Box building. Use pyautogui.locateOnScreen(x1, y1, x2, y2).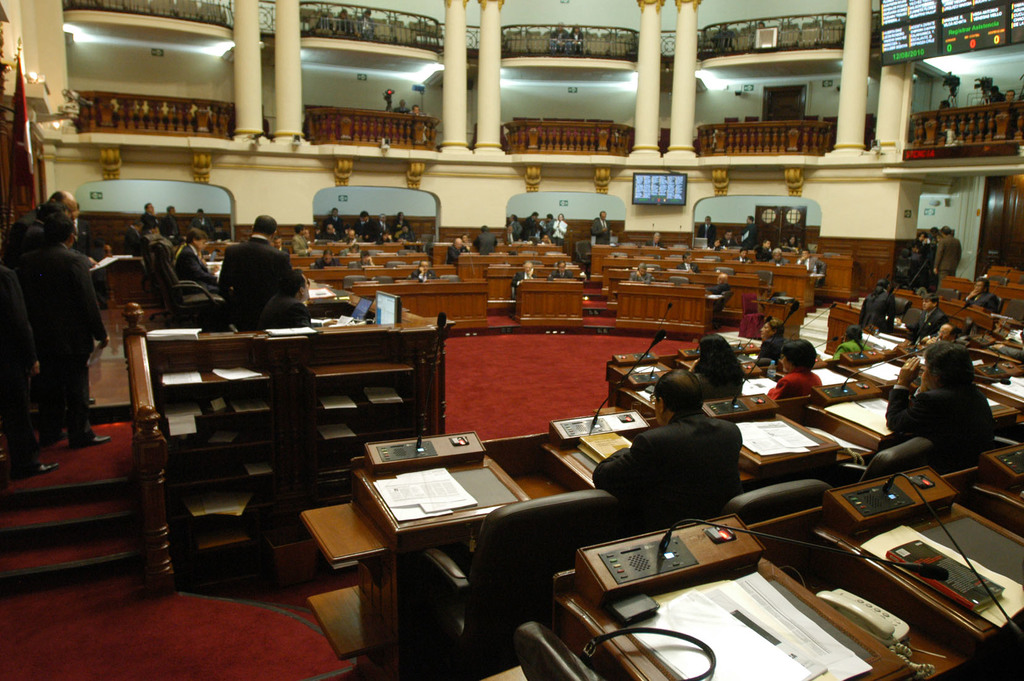
pyautogui.locateOnScreen(0, 0, 1023, 680).
